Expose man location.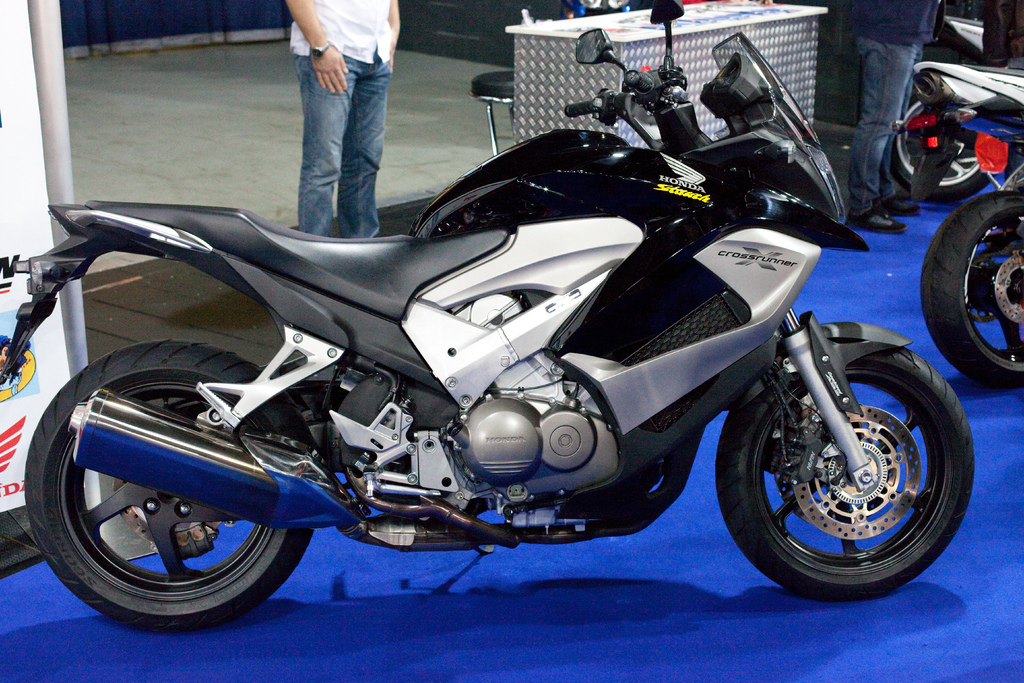
Exposed at bbox(844, 0, 945, 232).
